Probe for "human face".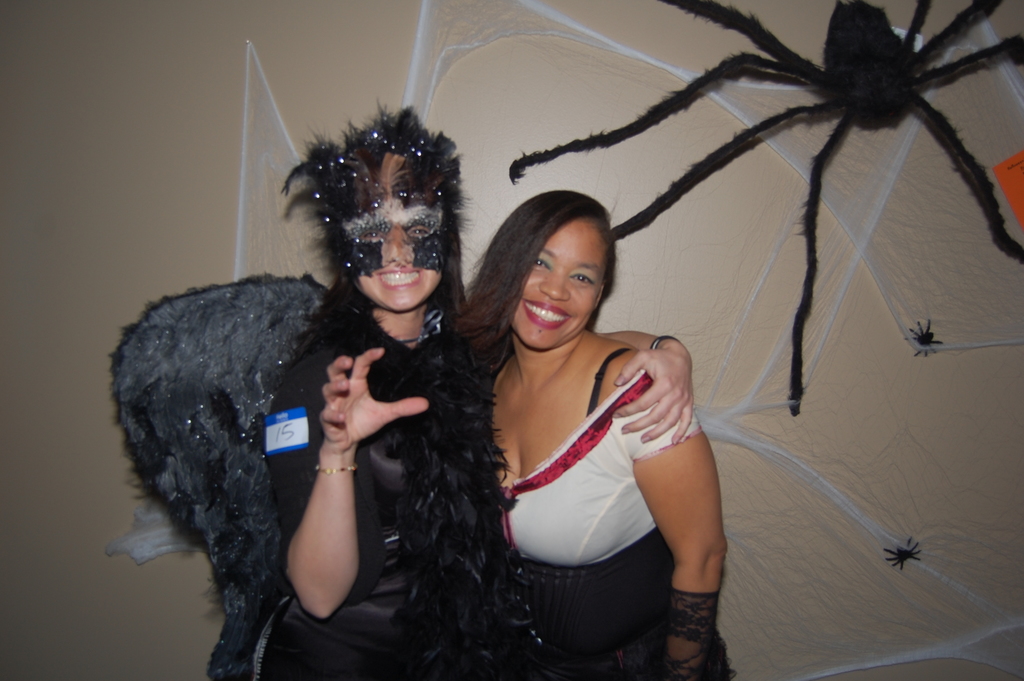
Probe result: x1=509, y1=218, x2=605, y2=349.
